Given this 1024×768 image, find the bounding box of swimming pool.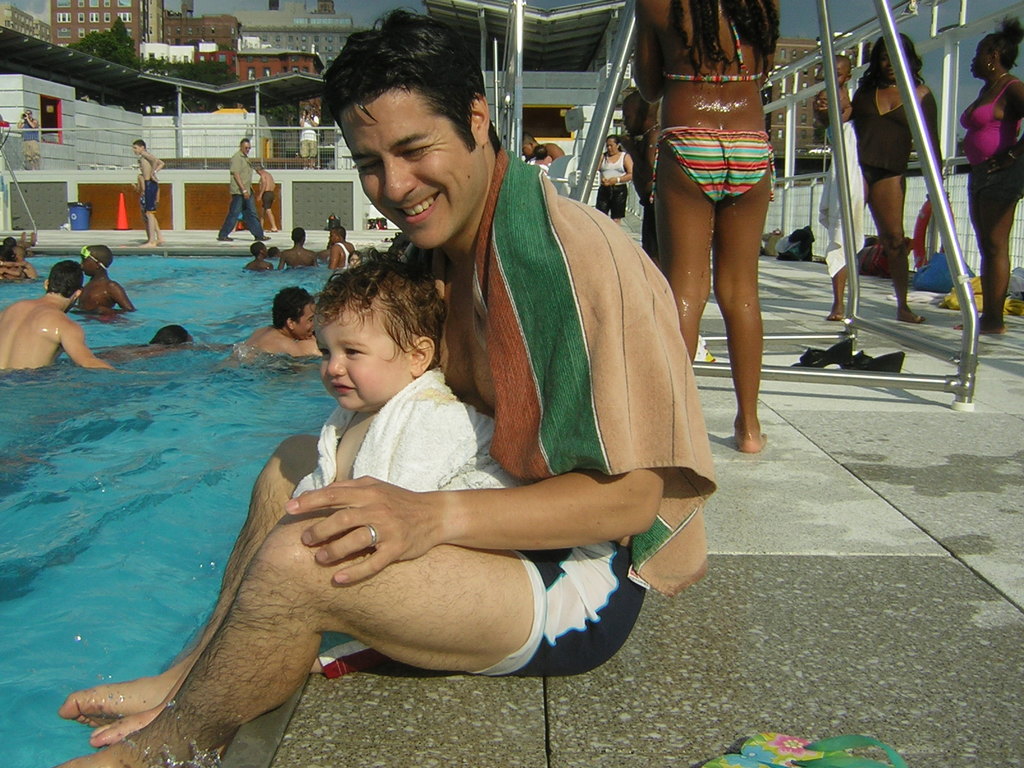
0:249:383:767.
